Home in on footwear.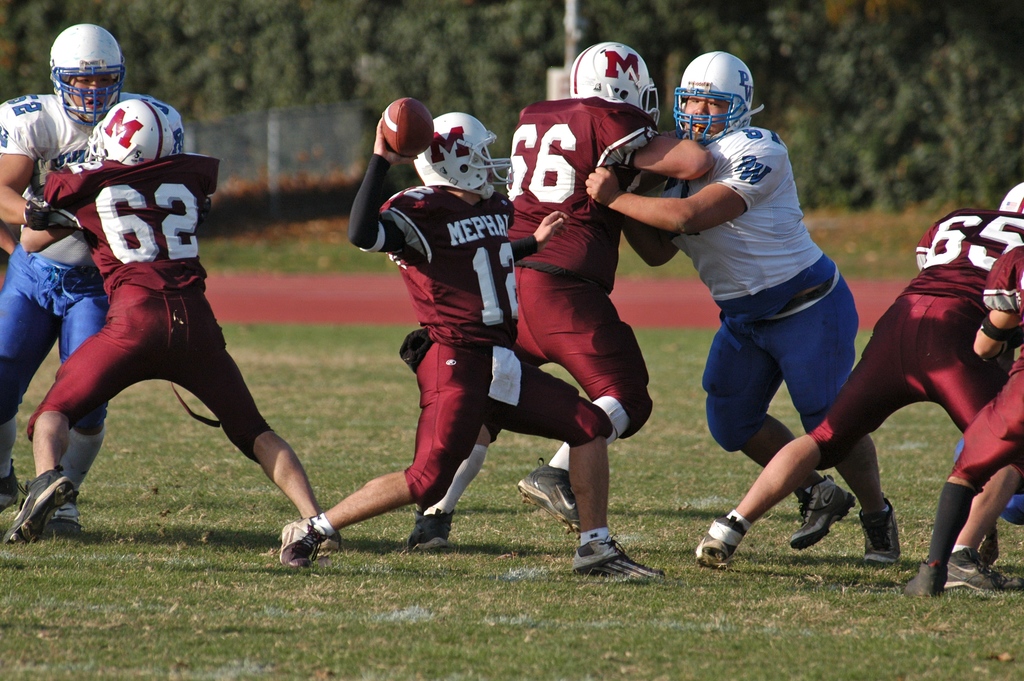
Homed in at pyautogui.locateOnScreen(788, 473, 856, 550).
